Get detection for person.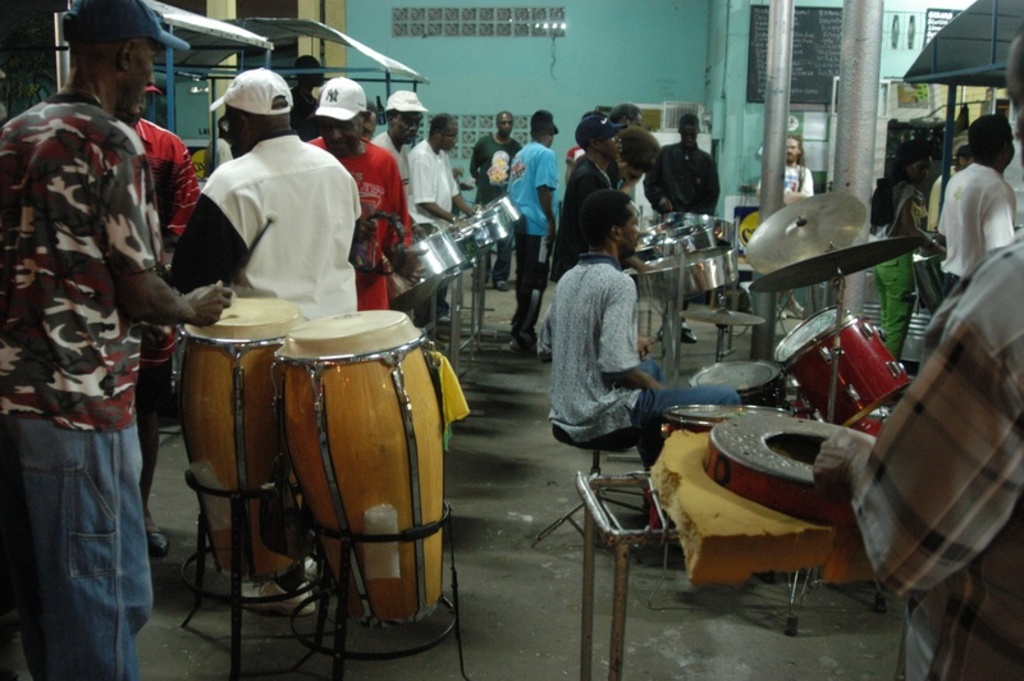
Detection: detection(650, 118, 730, 215).
